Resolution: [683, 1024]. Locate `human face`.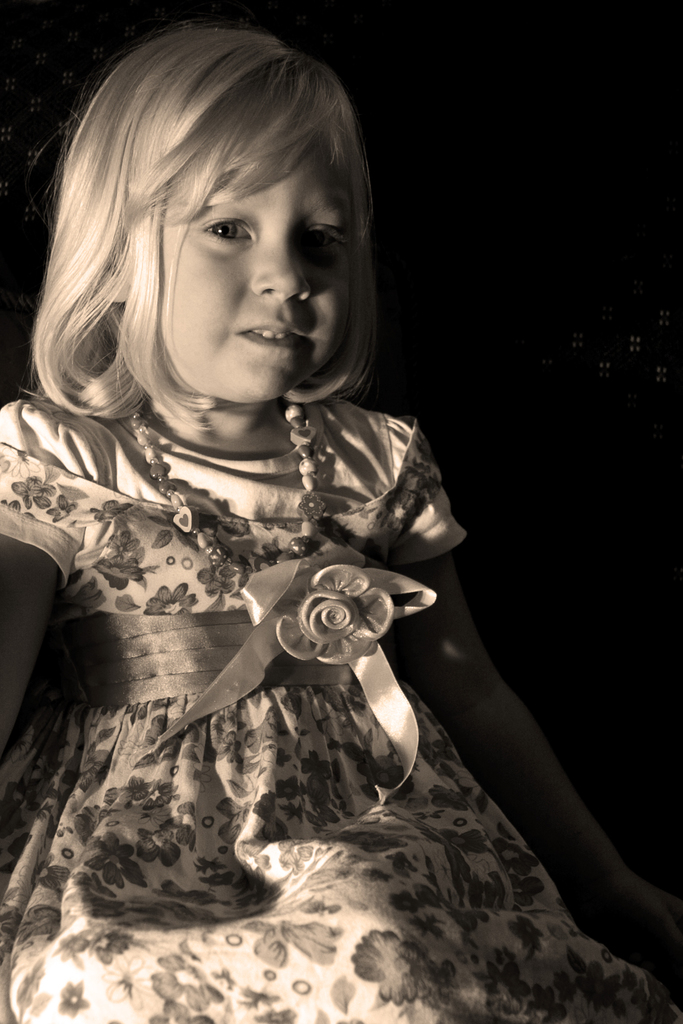
152,169,351,395.
